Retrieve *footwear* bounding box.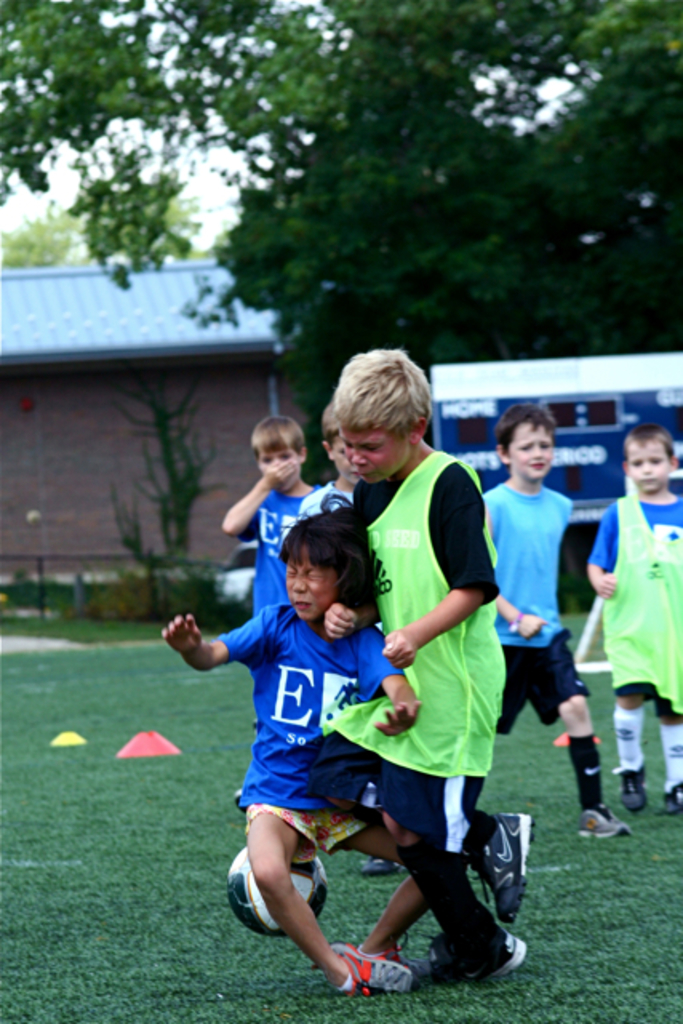
Bounding box: 576, 797, 627, 840.
